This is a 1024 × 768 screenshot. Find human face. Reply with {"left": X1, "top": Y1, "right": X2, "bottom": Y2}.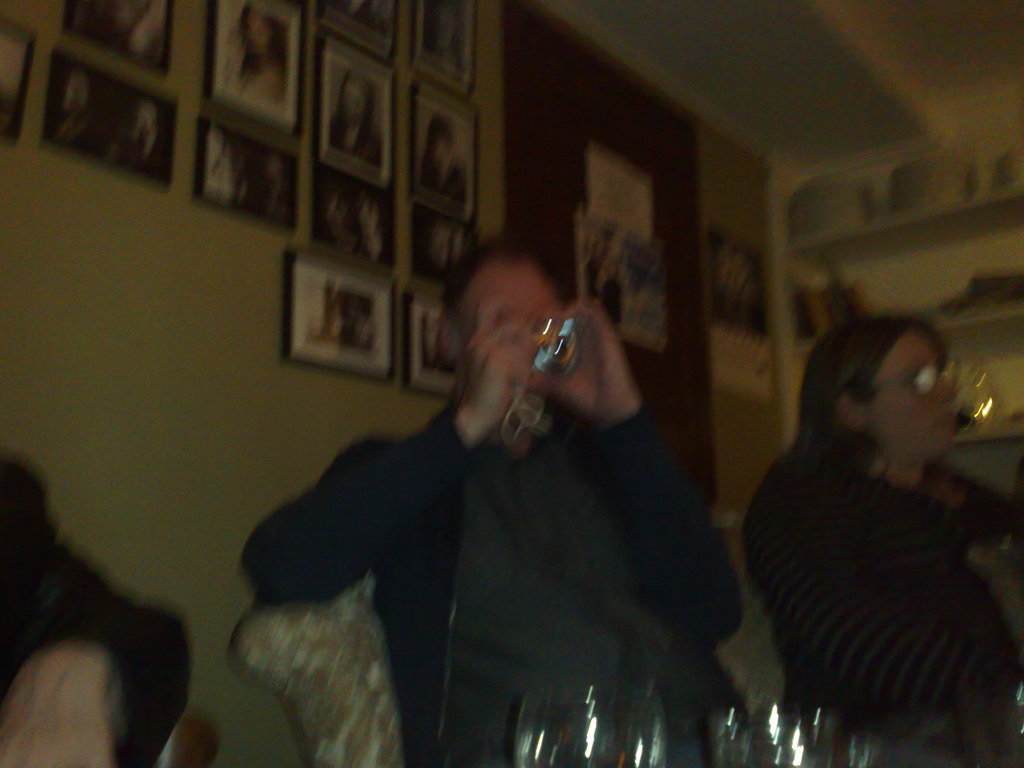
{"left": 868, "top": 328, "right": 959, "bottom": 452}.
